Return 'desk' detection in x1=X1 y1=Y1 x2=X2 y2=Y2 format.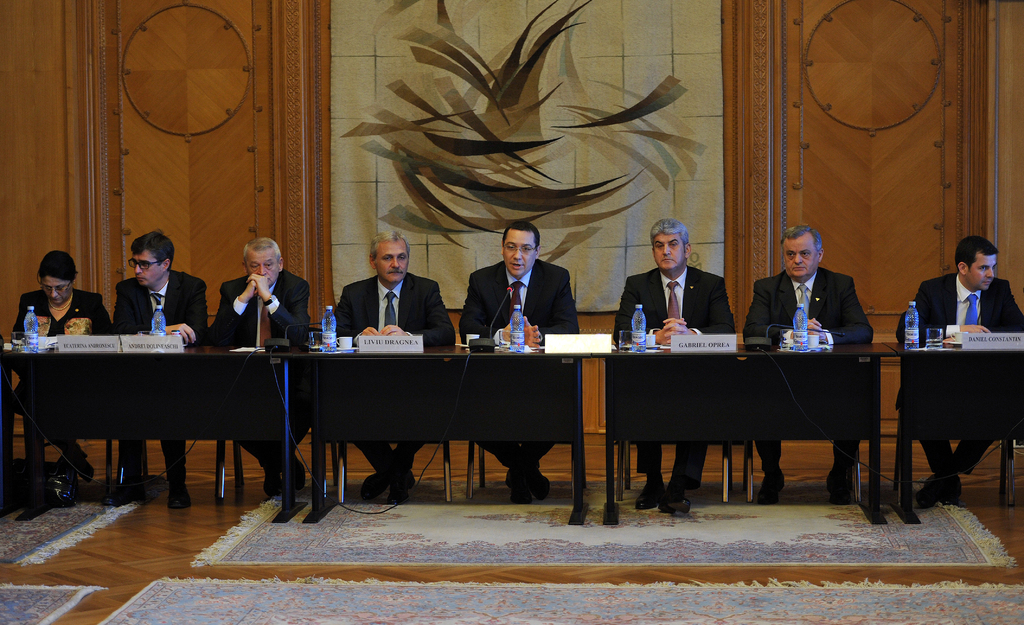
x1=301 y1=340 x2=596 y2=530.
